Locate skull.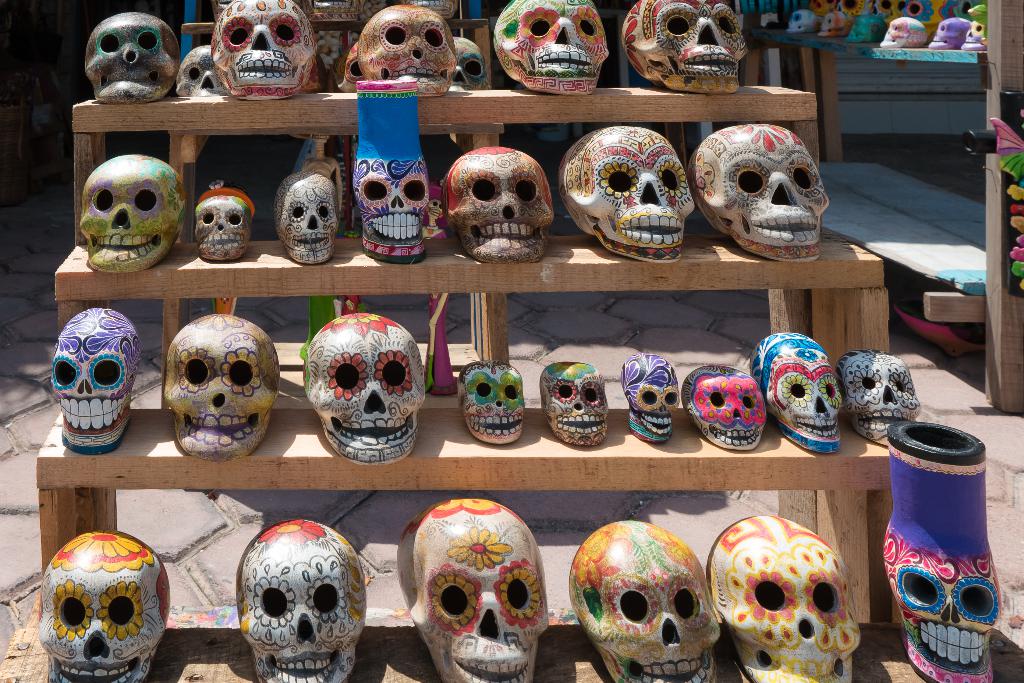
Bounding box: [x1=175, y1=44, x2=226, y2=93].
